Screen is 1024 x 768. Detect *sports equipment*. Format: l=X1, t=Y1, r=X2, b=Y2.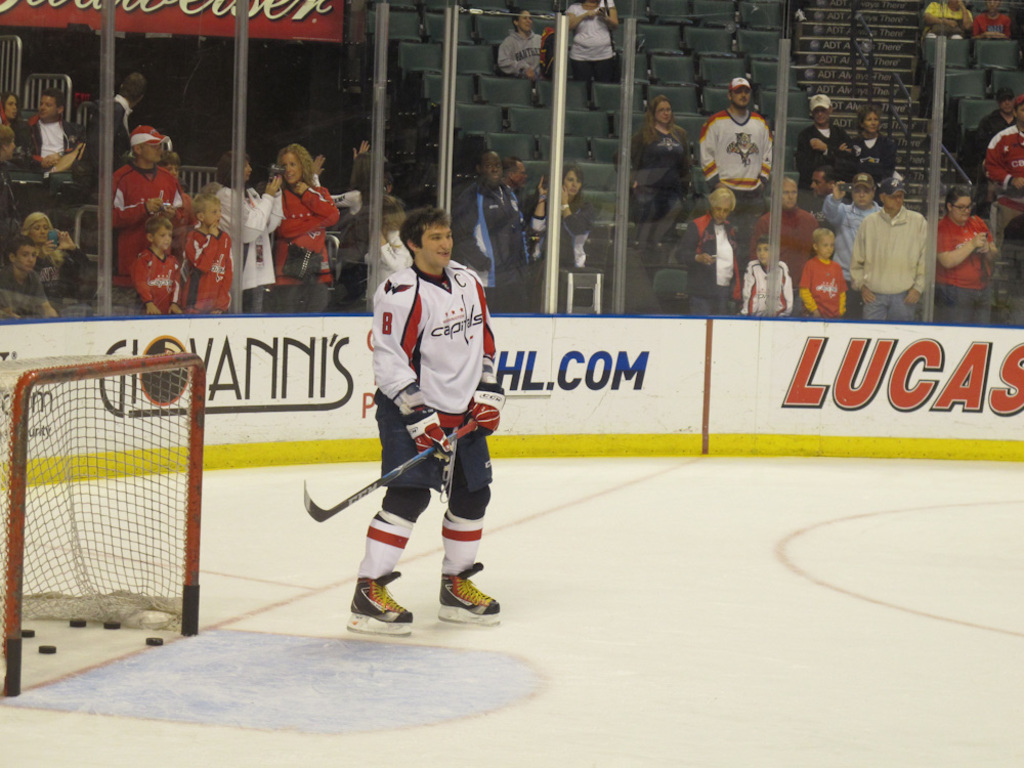
l=347, t=570, r=420, b=632.
